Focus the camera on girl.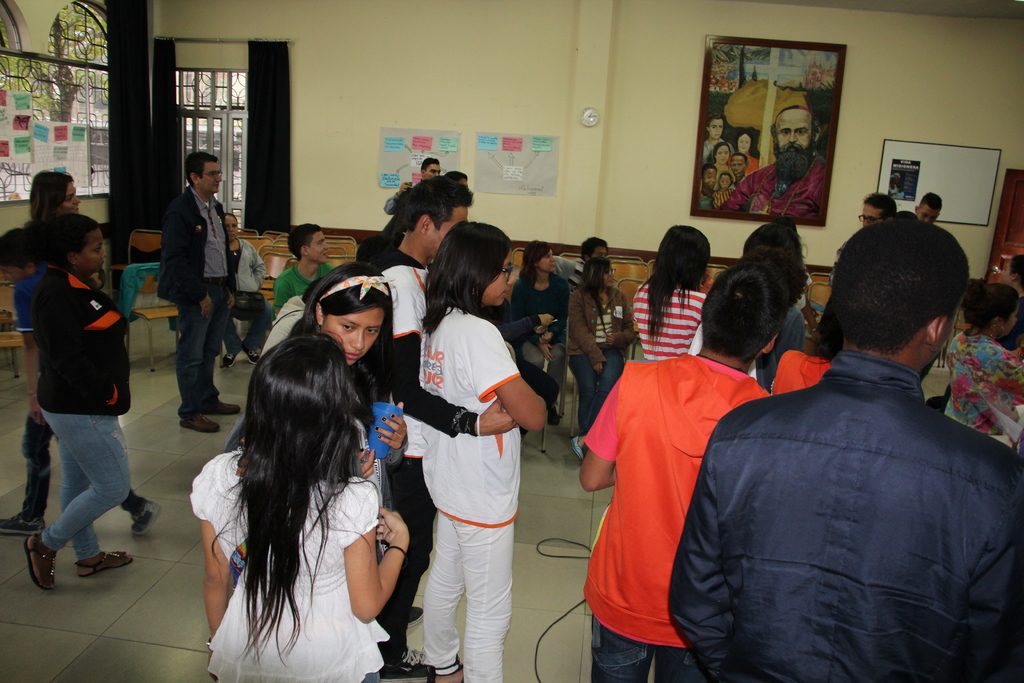
Focus region: select_region(710, 173, 735, 208).
